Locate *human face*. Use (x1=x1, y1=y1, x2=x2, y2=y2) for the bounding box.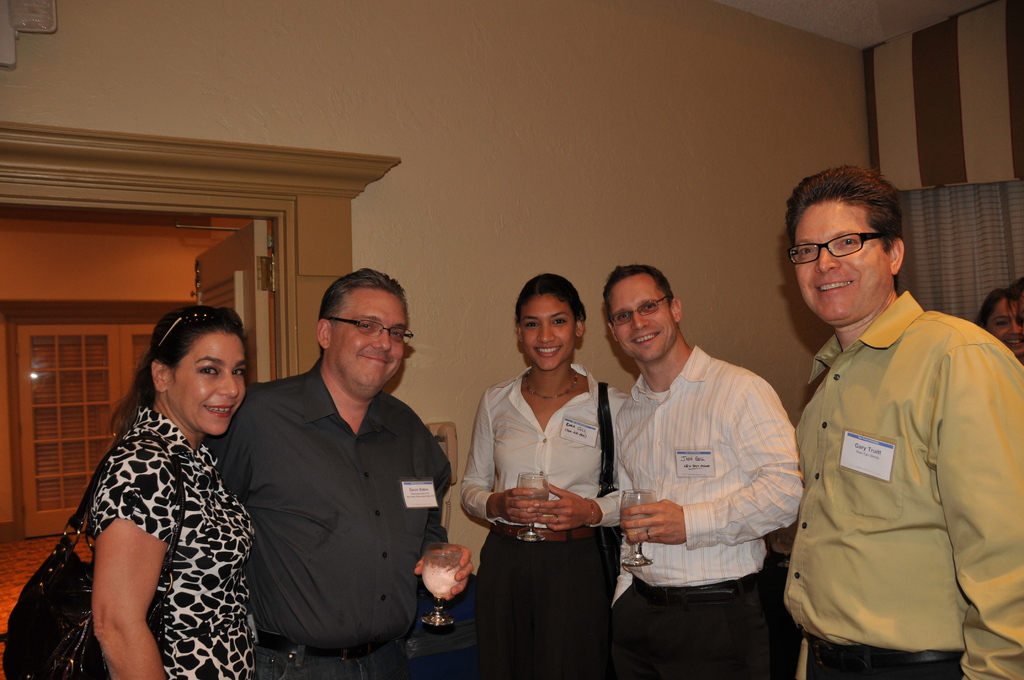
(x1=166, y1=332, x2=249, y2=435).
